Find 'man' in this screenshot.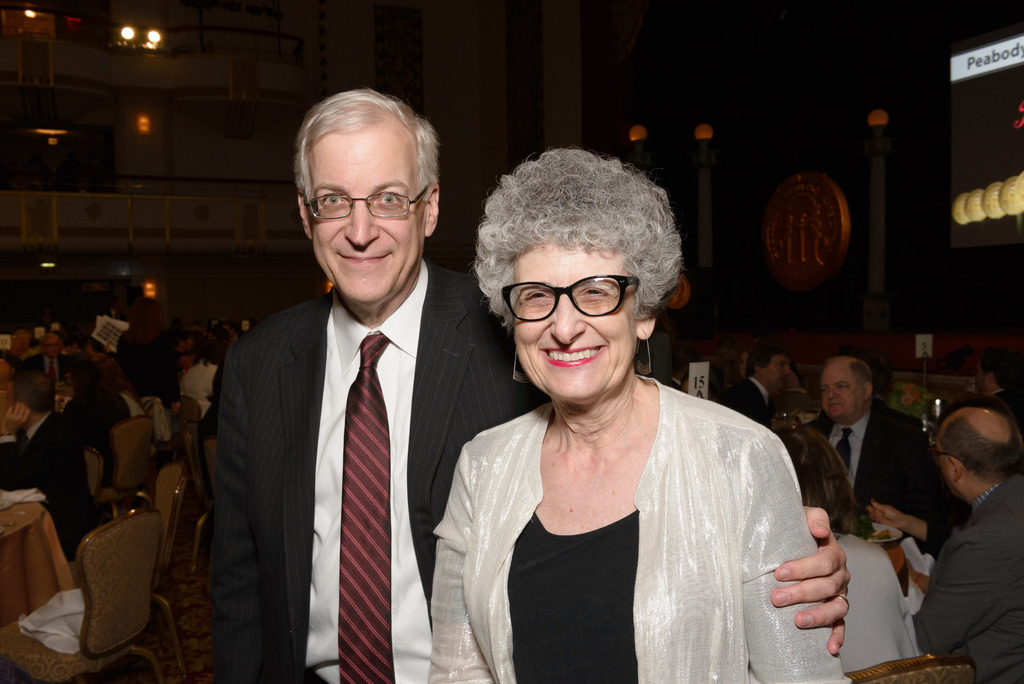
The bounding box for 'man' is crop(0, 346, 19, 425).
